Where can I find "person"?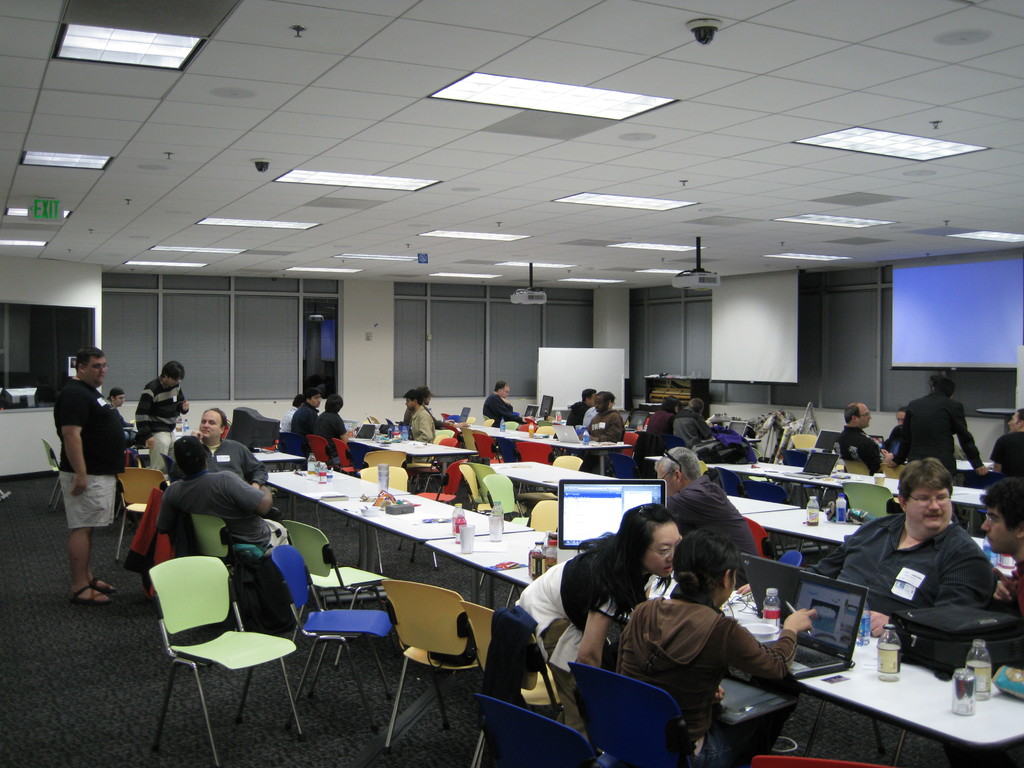
You can find it at 580:391:630:440.
